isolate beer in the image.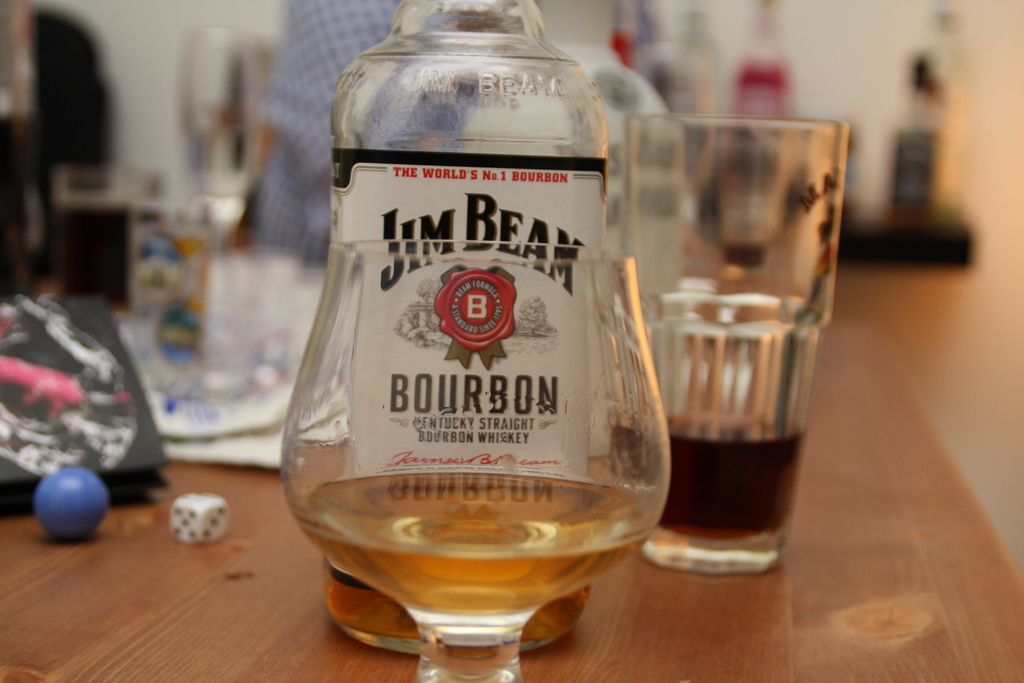
Isolated region: <box>264,0,676,682</box>.
